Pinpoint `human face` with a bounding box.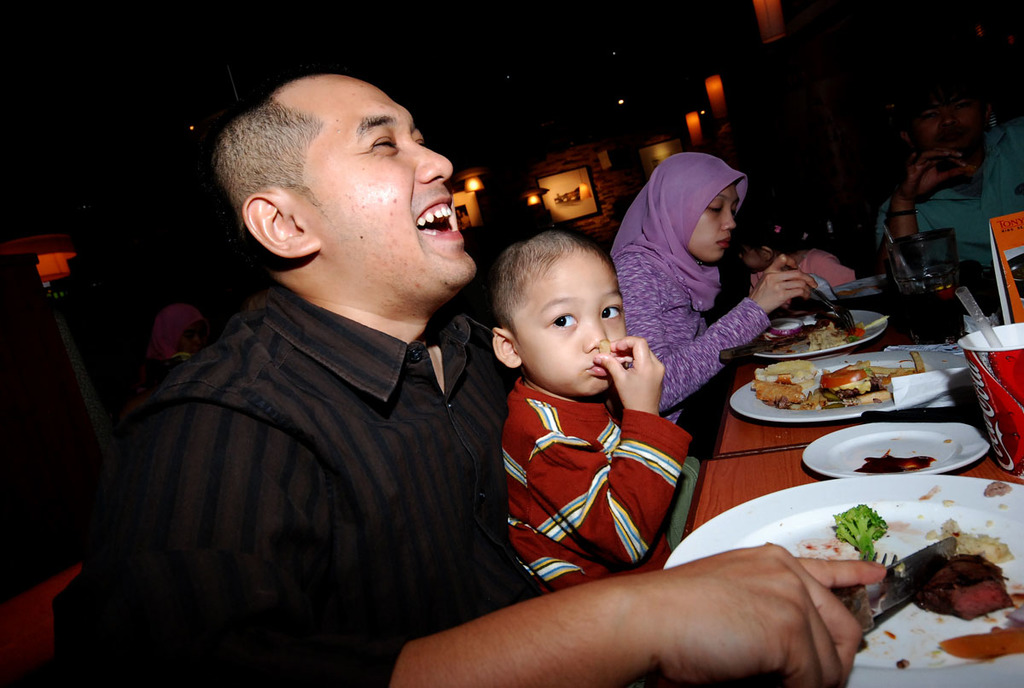
509:251:625:395.
